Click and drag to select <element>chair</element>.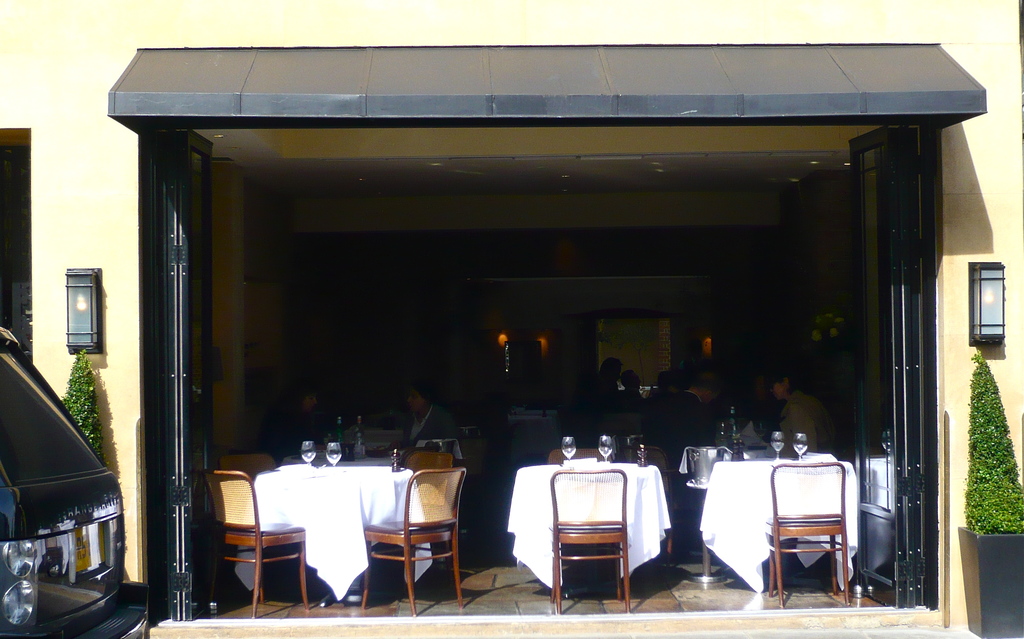
Selection: crop(547, 471, 637, 617).
